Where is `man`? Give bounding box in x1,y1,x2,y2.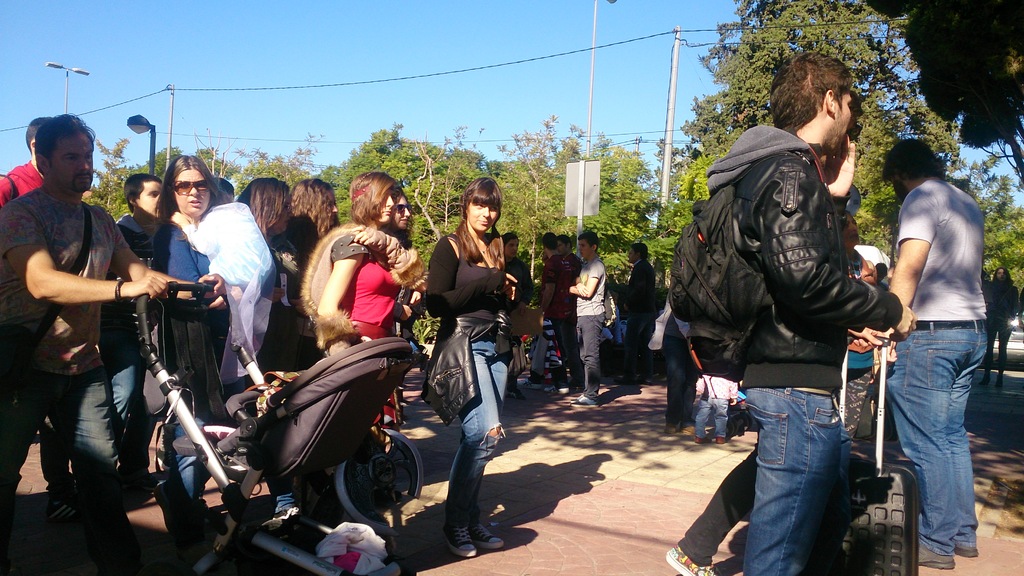
562,229,607,404.
